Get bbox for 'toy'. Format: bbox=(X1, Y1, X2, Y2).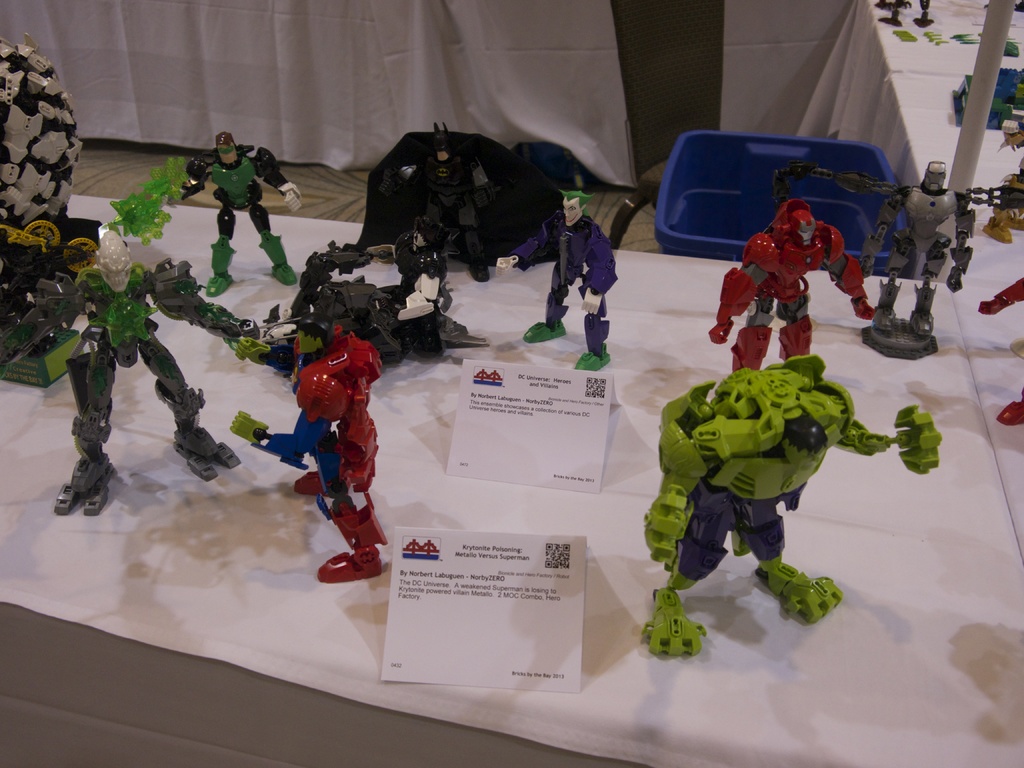
bbox=(857, 163, 980, 364).
